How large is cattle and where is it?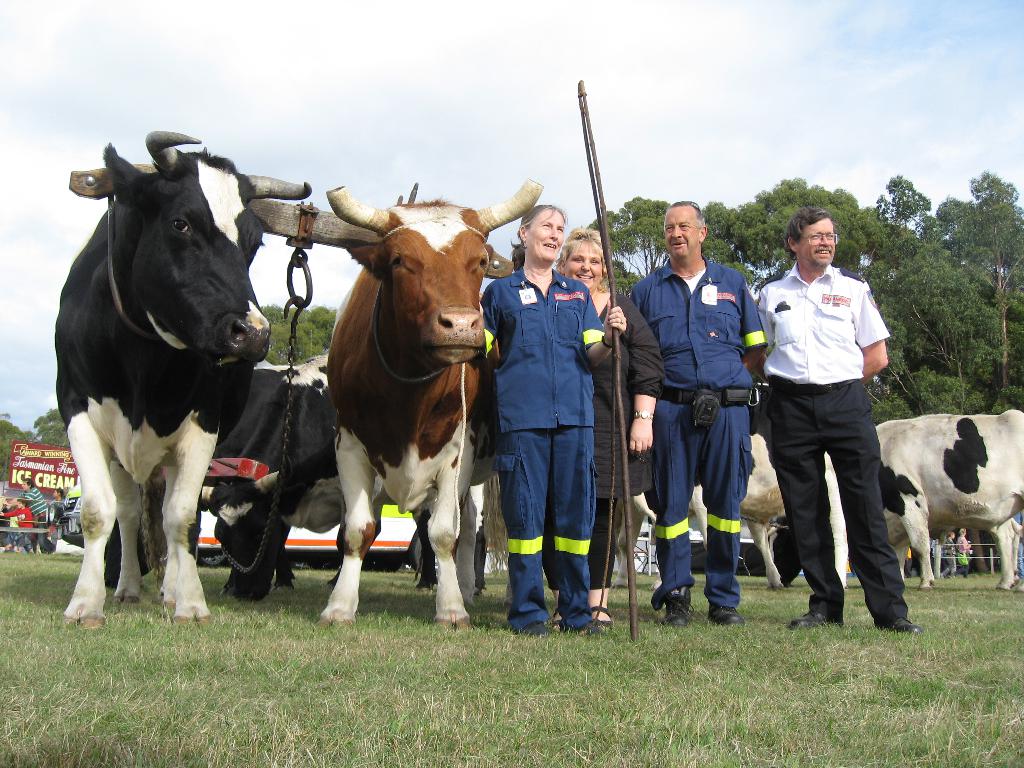
Bounding box: {"left": 874, "top": 410, "right": 1023, "bottom": 591}.
